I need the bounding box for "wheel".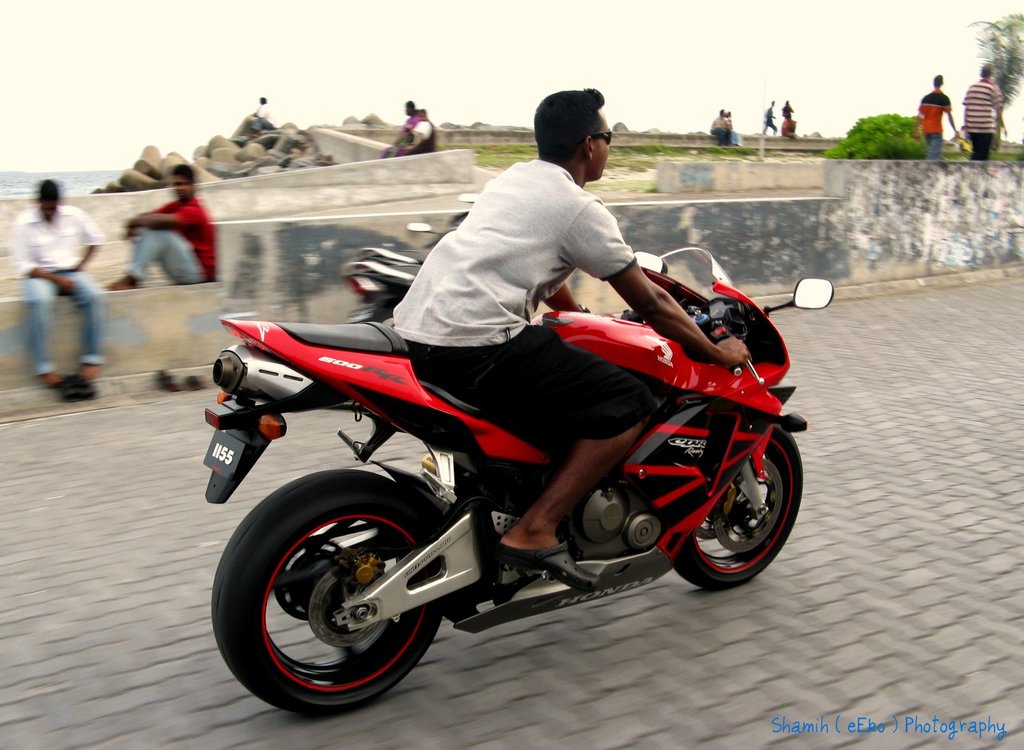
Here it is: 674/422/803/595.
